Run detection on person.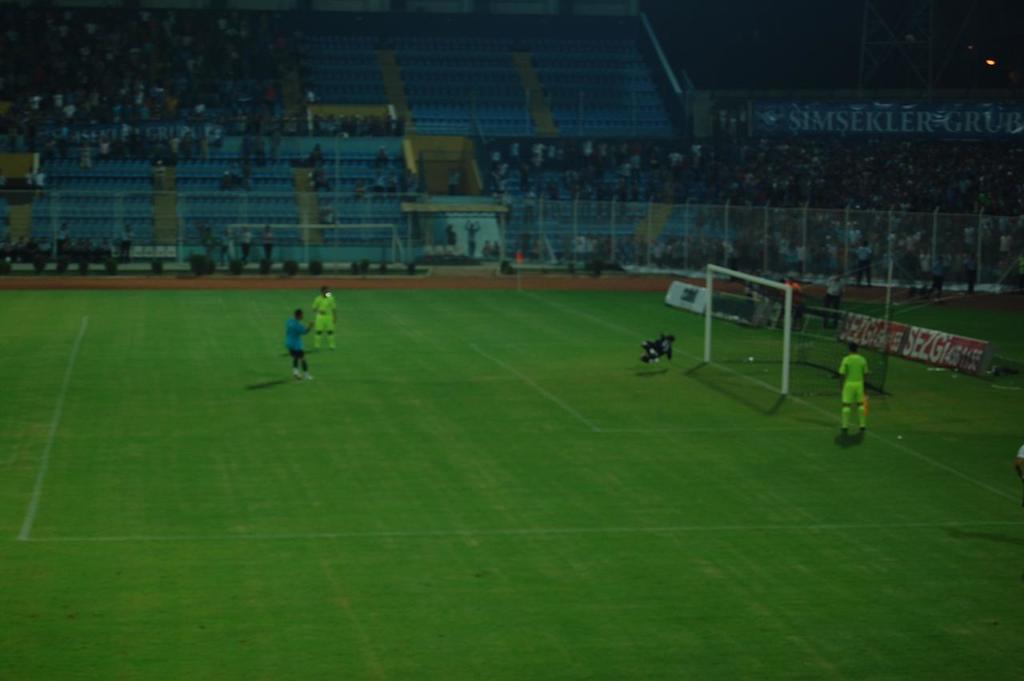
Result: [x1=216, y1=228, x2=238, y2=272].
